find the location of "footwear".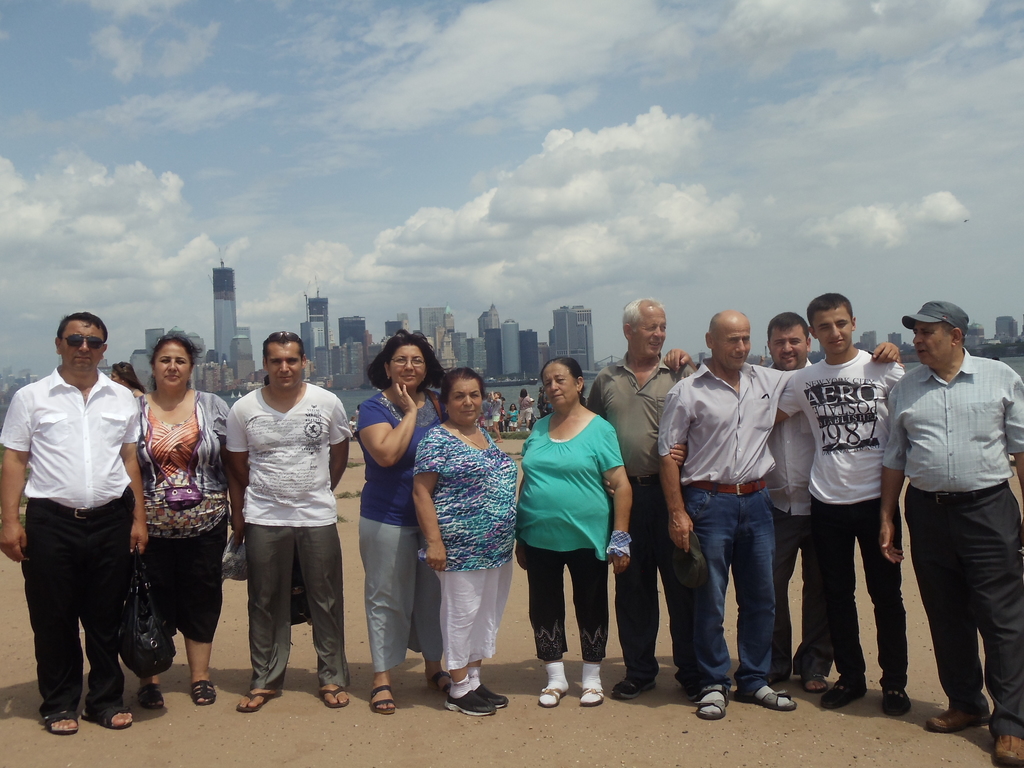
Location: [317, 685, 350, 710].
